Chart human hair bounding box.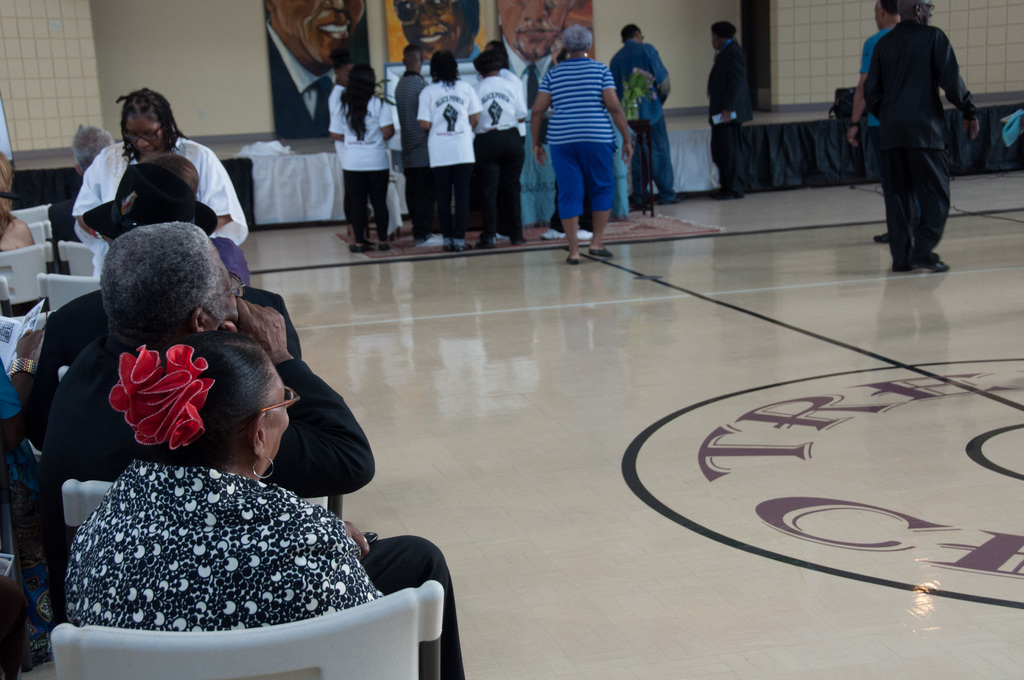
Charted: bbox=[340, 64, 376, 142].
